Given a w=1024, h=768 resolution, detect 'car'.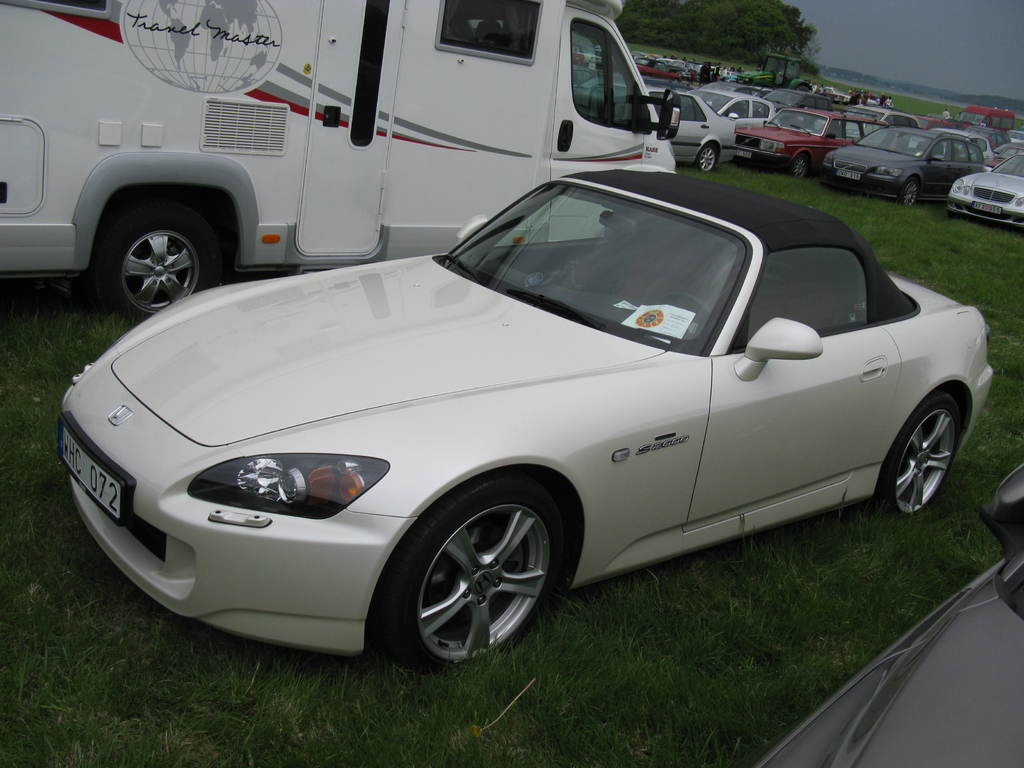
detection(836, 124, 988, 213).
